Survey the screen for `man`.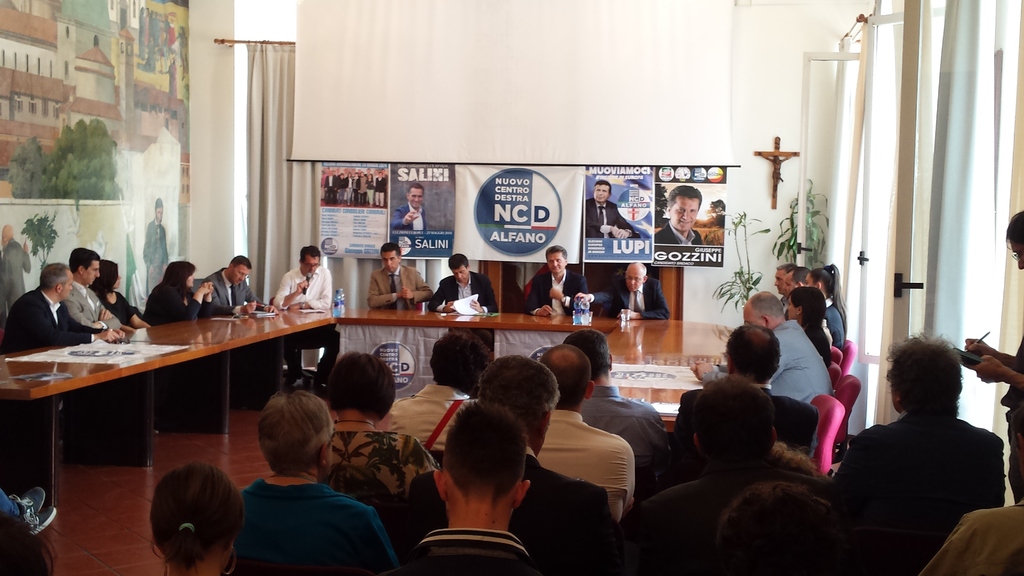
Survey found: box=[717, 483, 837, 575].
